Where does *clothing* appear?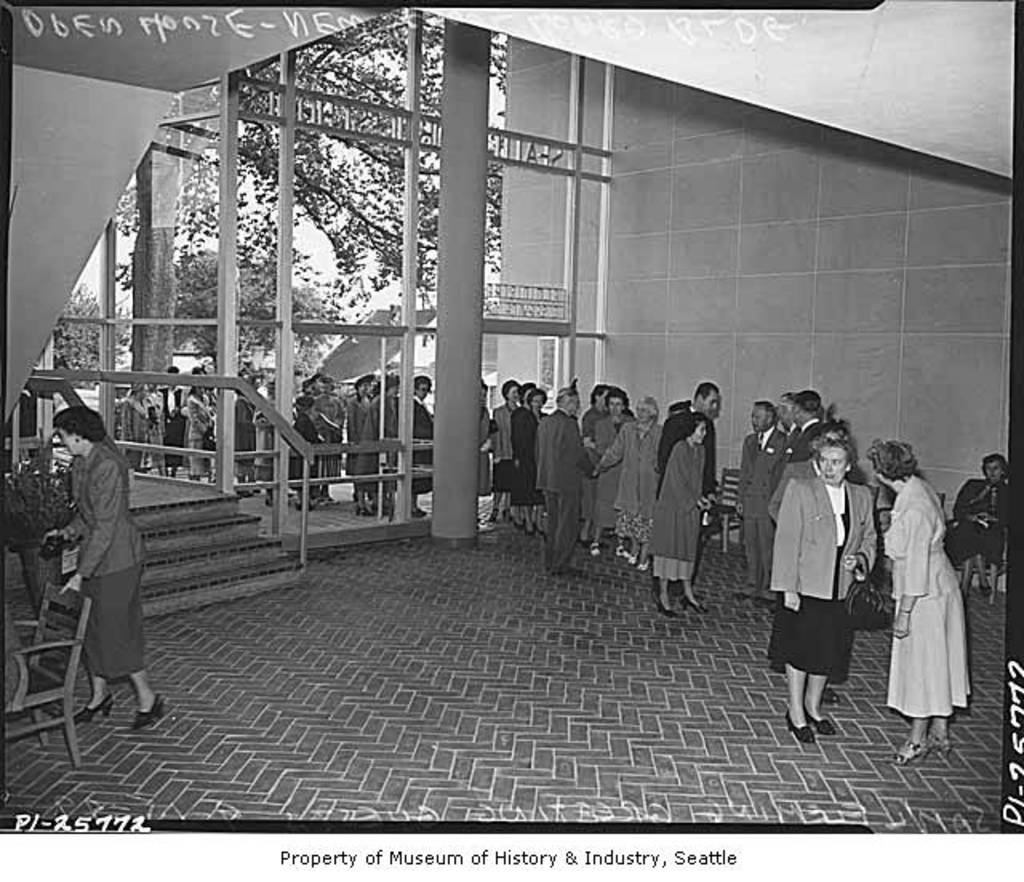
Appears at x1=950, y1=469, x2=1013, y2=597.
